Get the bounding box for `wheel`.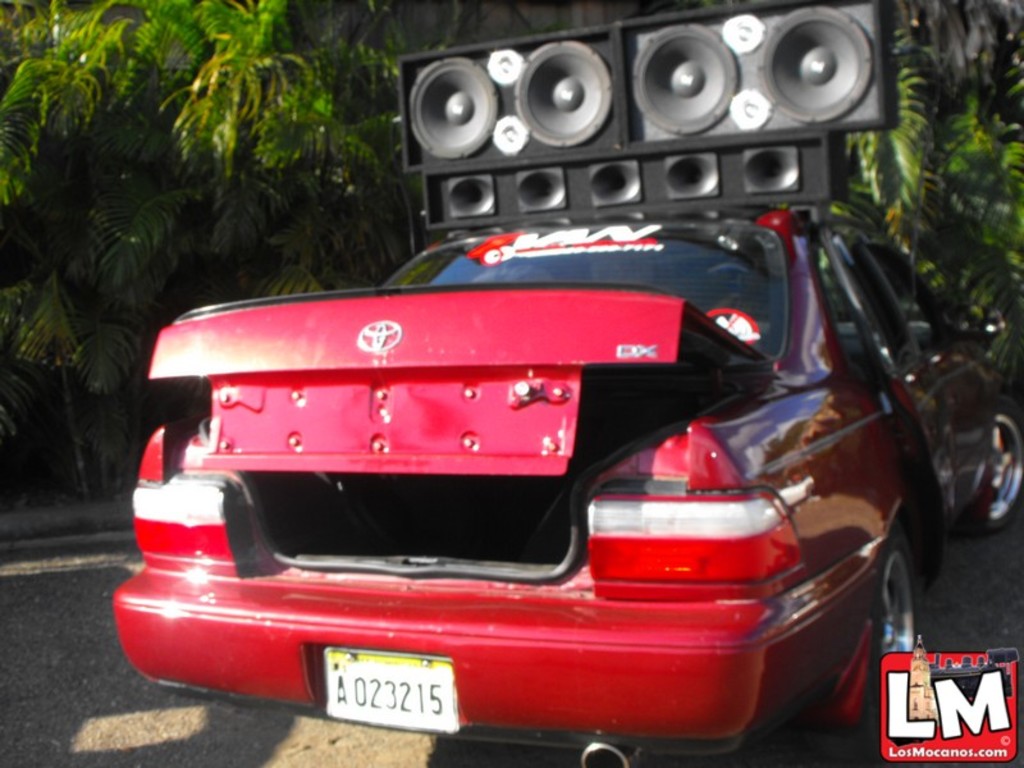
bbox=[881, 529, 934, 675].
